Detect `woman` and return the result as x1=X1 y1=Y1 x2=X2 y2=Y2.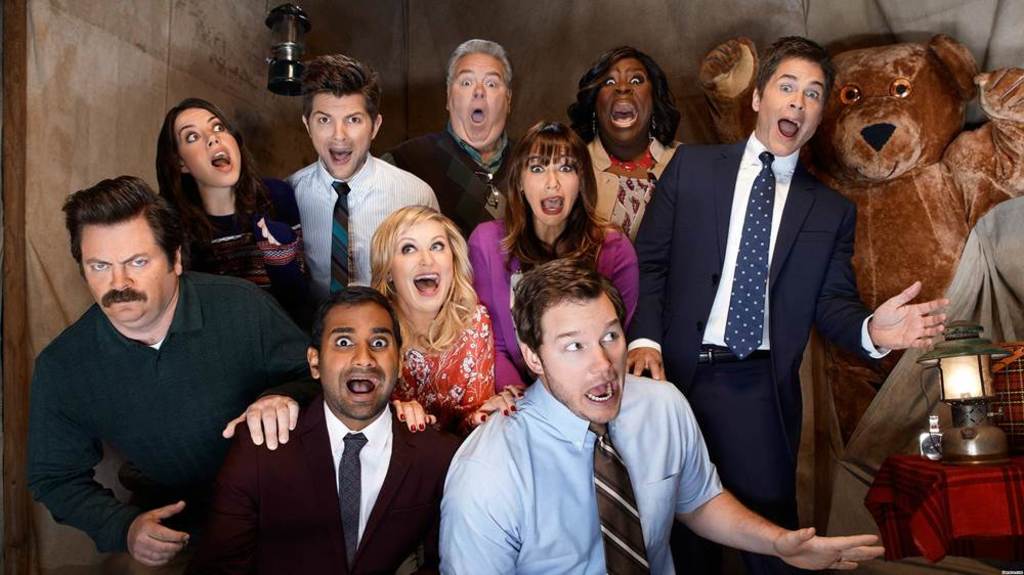
x1=565 y1=45 x2=694 y2=255.
